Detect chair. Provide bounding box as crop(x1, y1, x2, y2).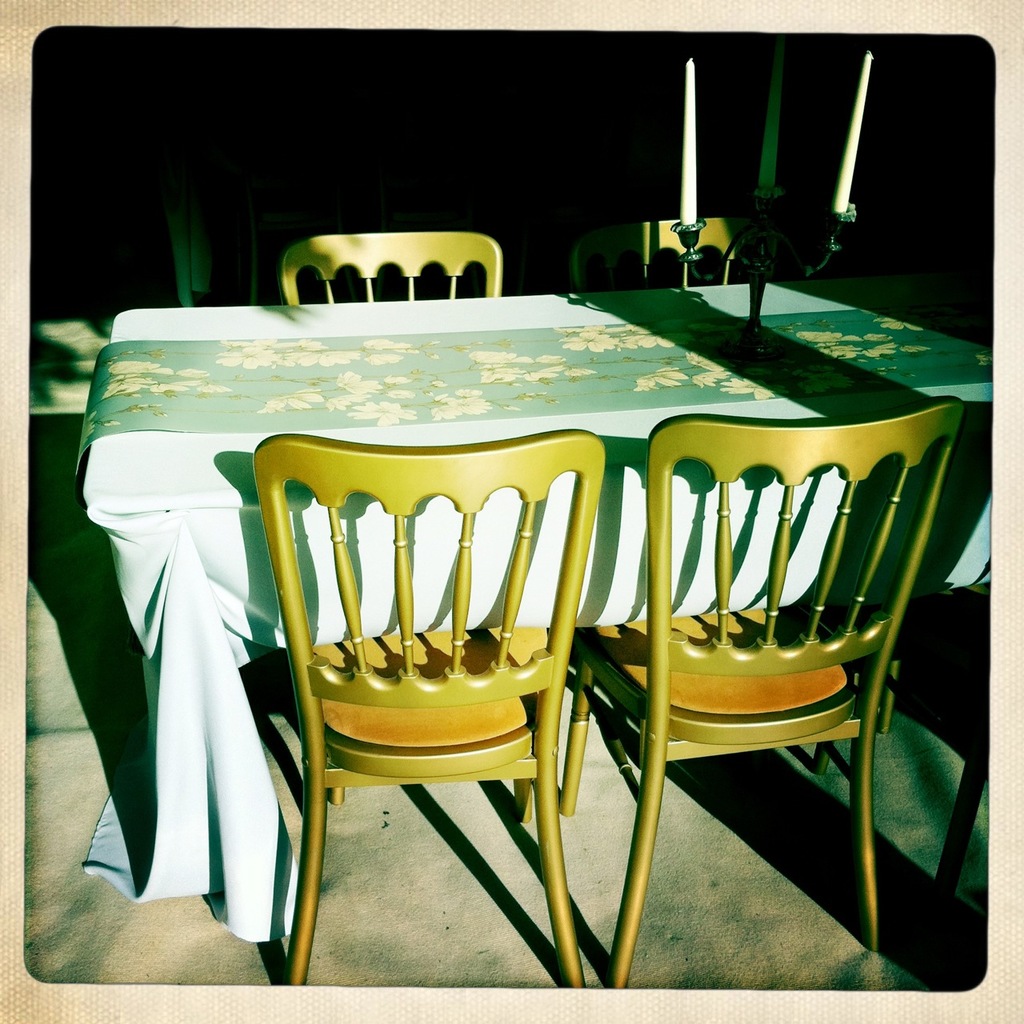
crop(248, 334, 738, 997).
